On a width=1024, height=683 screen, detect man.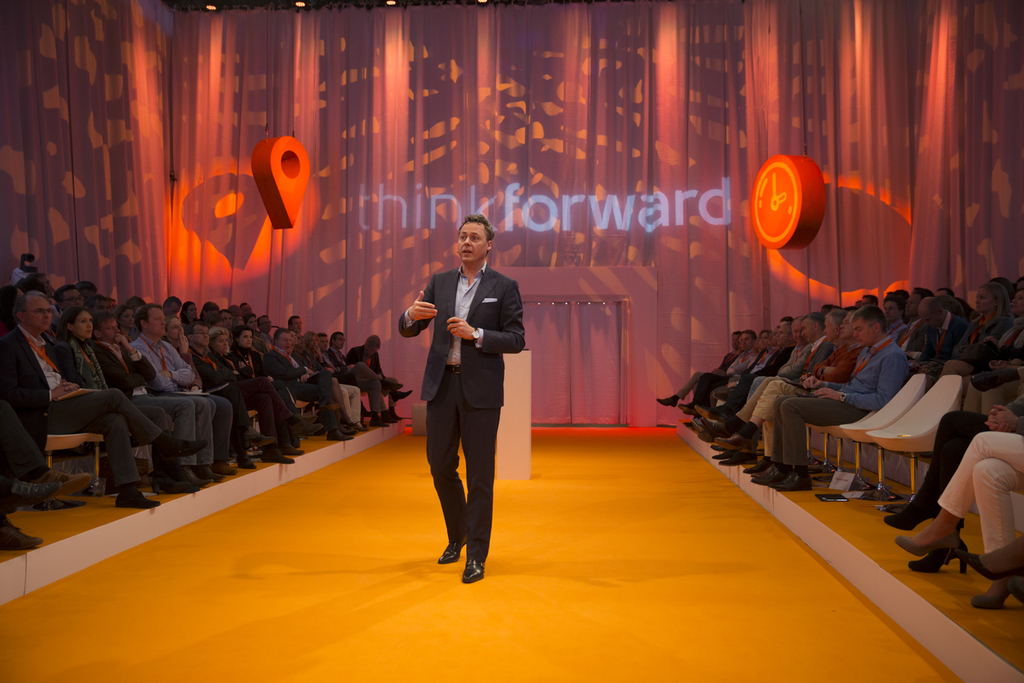
select_region(400, 216, 532, 583).
